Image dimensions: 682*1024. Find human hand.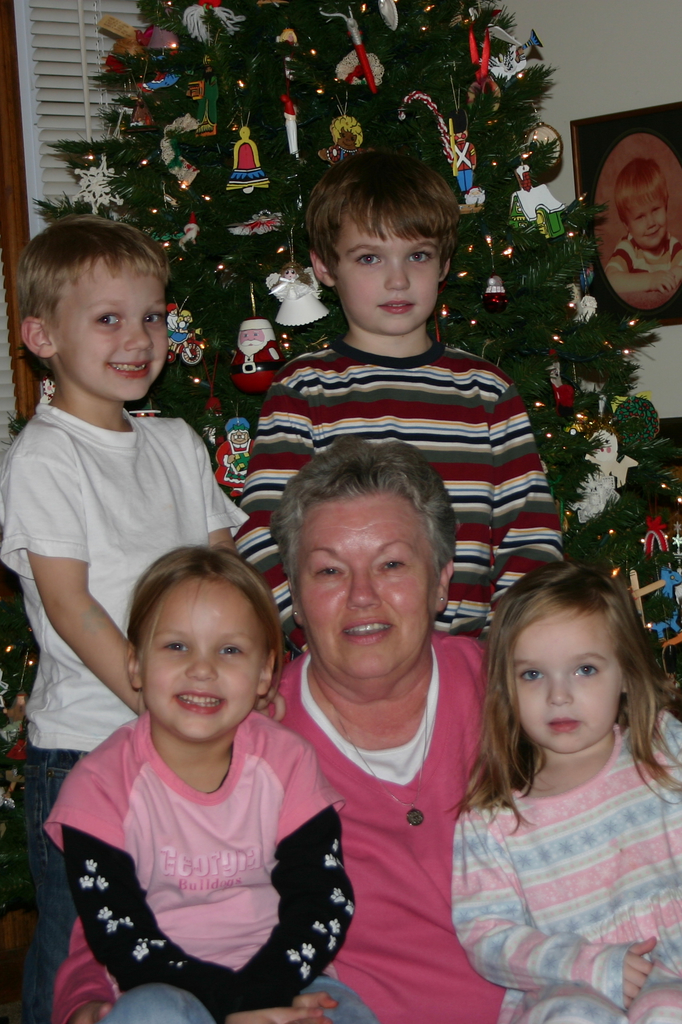
{"left": 294, "top": 993, "right": 341, "bottom": 1023}.
